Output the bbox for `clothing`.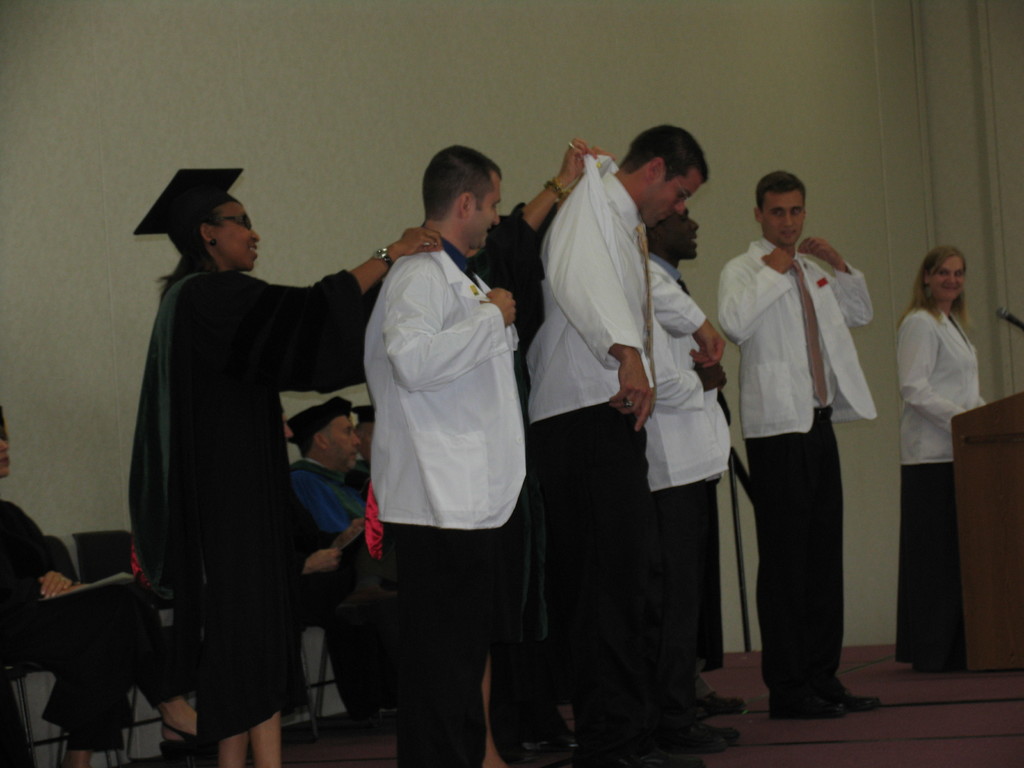
region(360, 227, 531, 539).
